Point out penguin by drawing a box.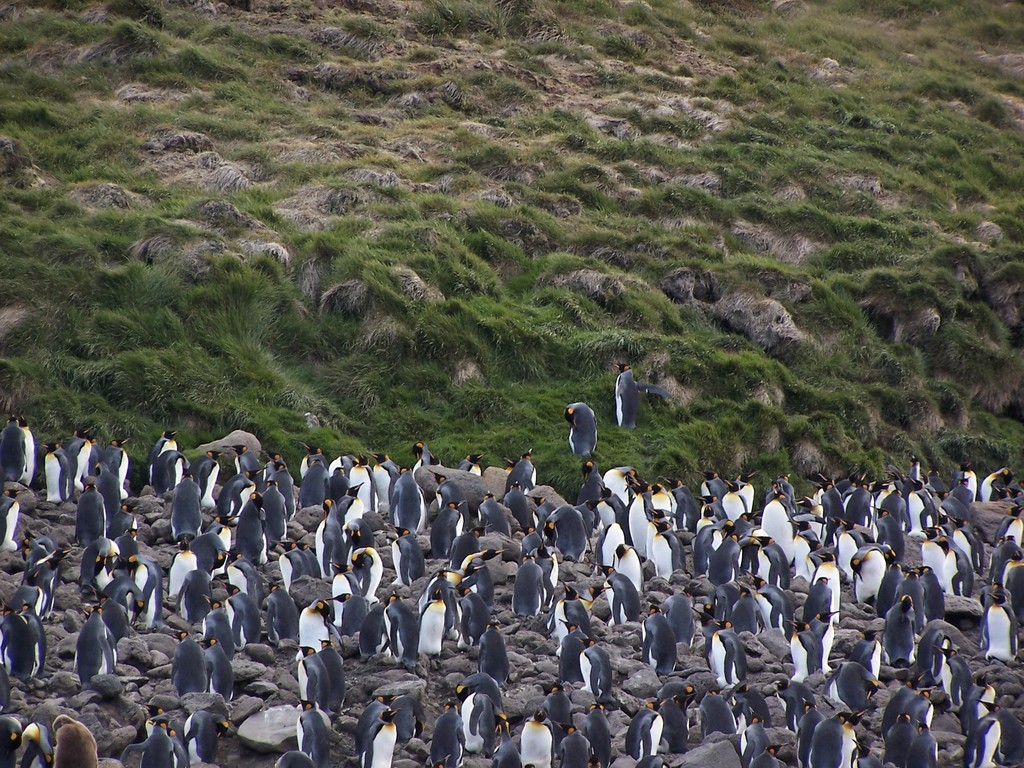
box=[850, 541, 891, 599].
